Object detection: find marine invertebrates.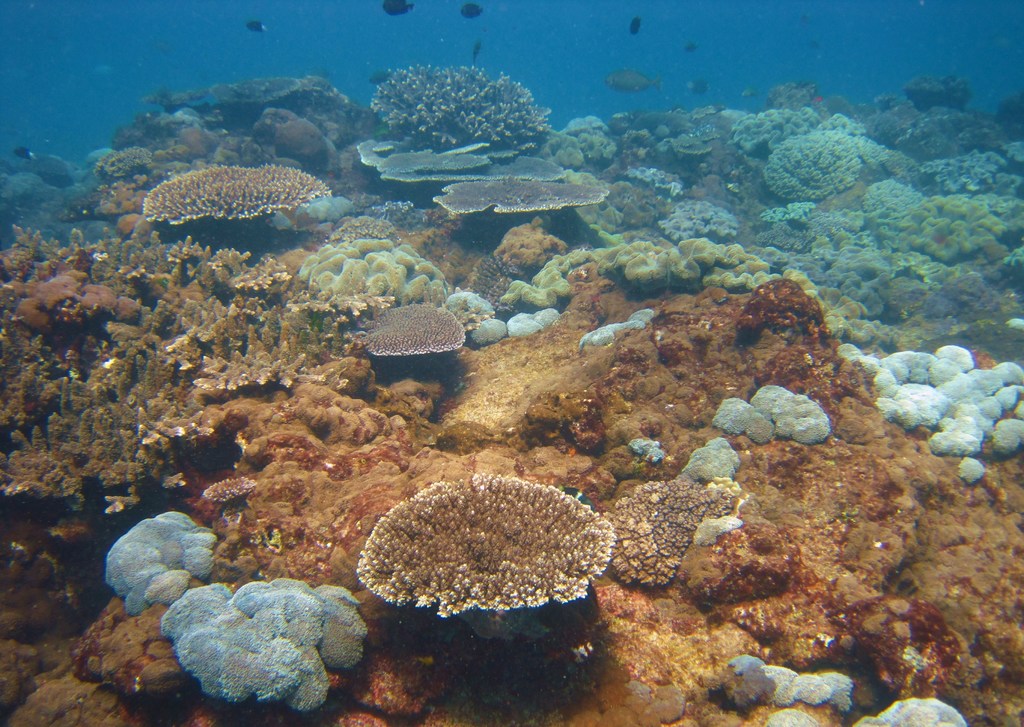
<box>822,667,862,712</box>.
